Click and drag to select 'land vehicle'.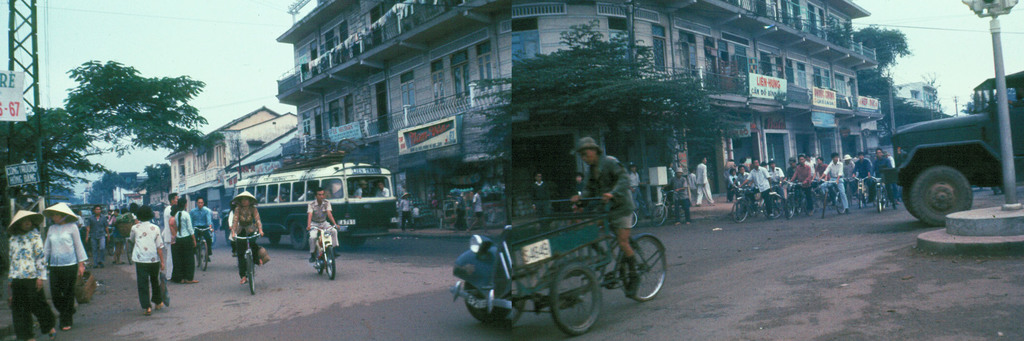
Selection: crop(652, 186, 689, 223).
